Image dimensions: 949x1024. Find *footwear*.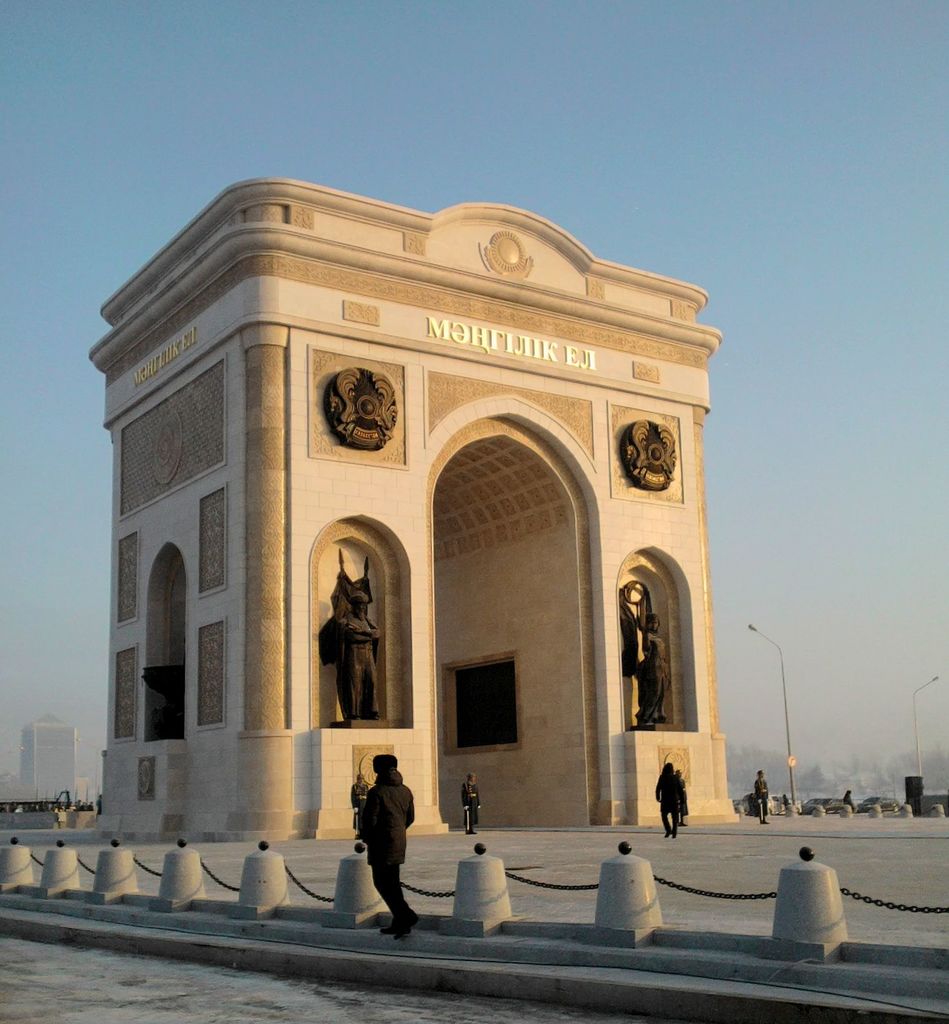
<region>380, 909, 420, 939</region>.
